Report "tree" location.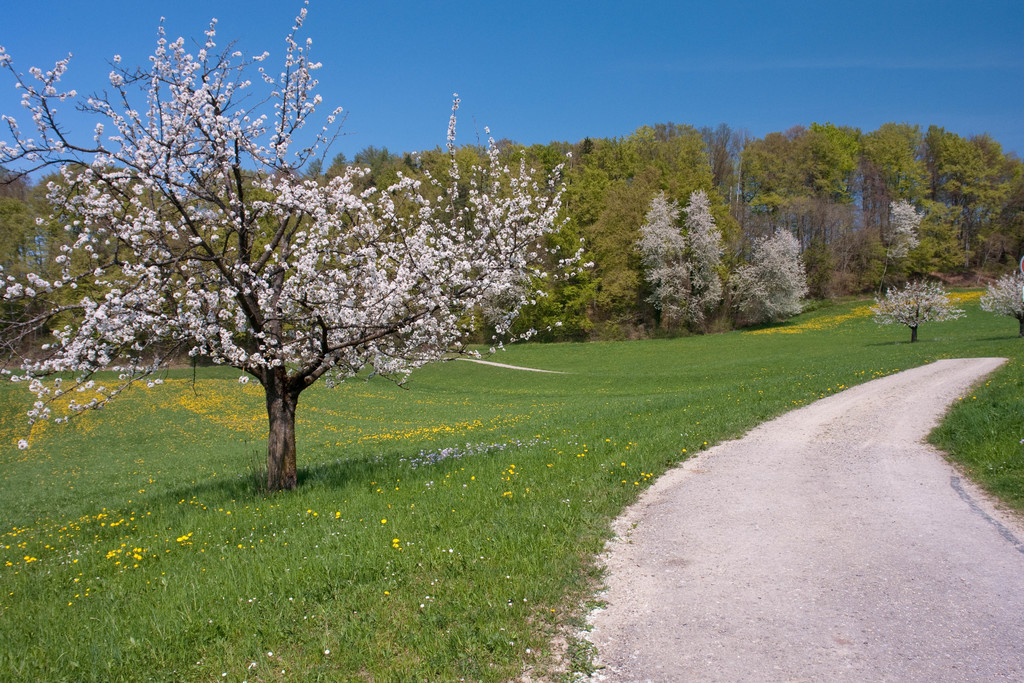
Report: {"x1": 140, "y1": 185, "x2": 223, "y2": 355}.
